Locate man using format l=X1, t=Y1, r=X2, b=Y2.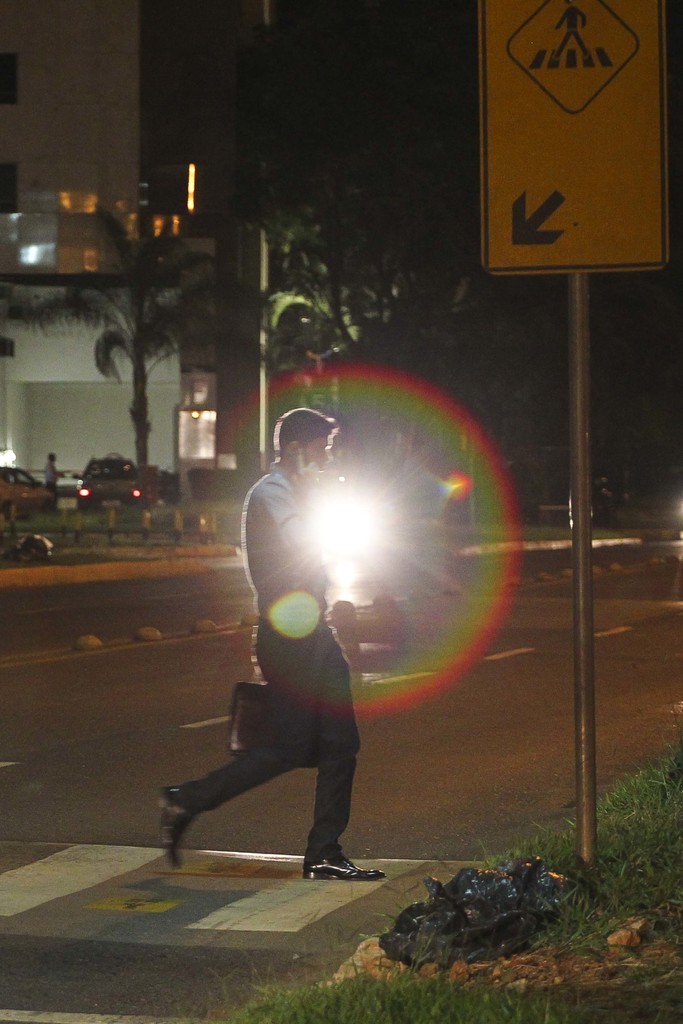
l=180, t=404, r=399, b=886.
